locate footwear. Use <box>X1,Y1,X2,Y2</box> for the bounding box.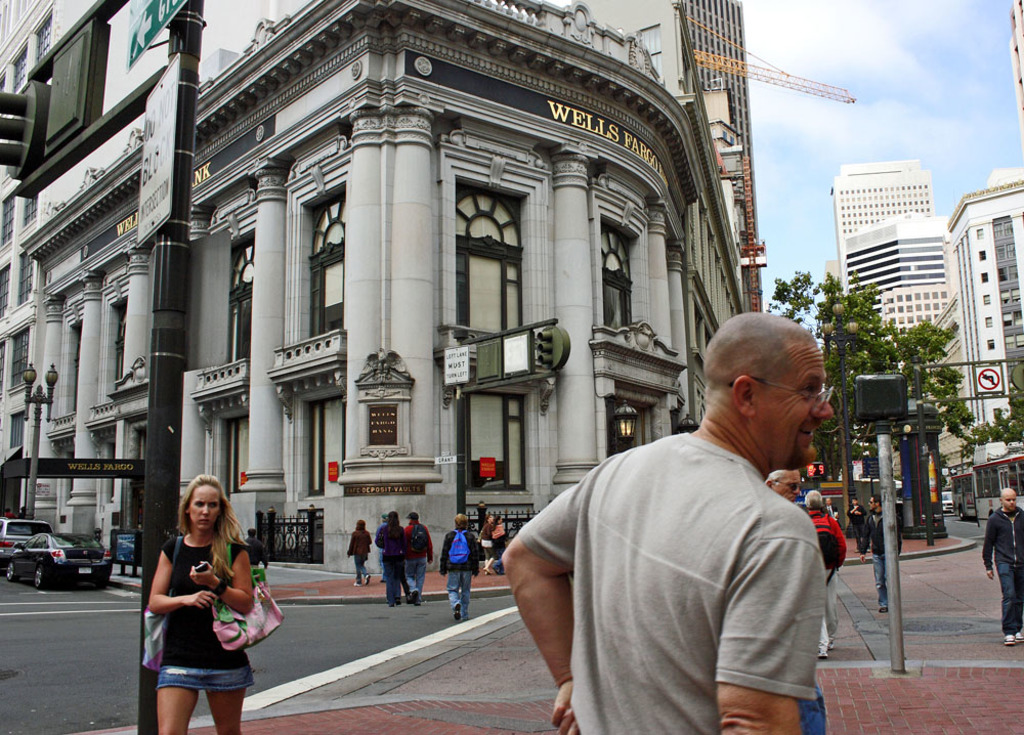
<box>364,574,376,586</box>.
